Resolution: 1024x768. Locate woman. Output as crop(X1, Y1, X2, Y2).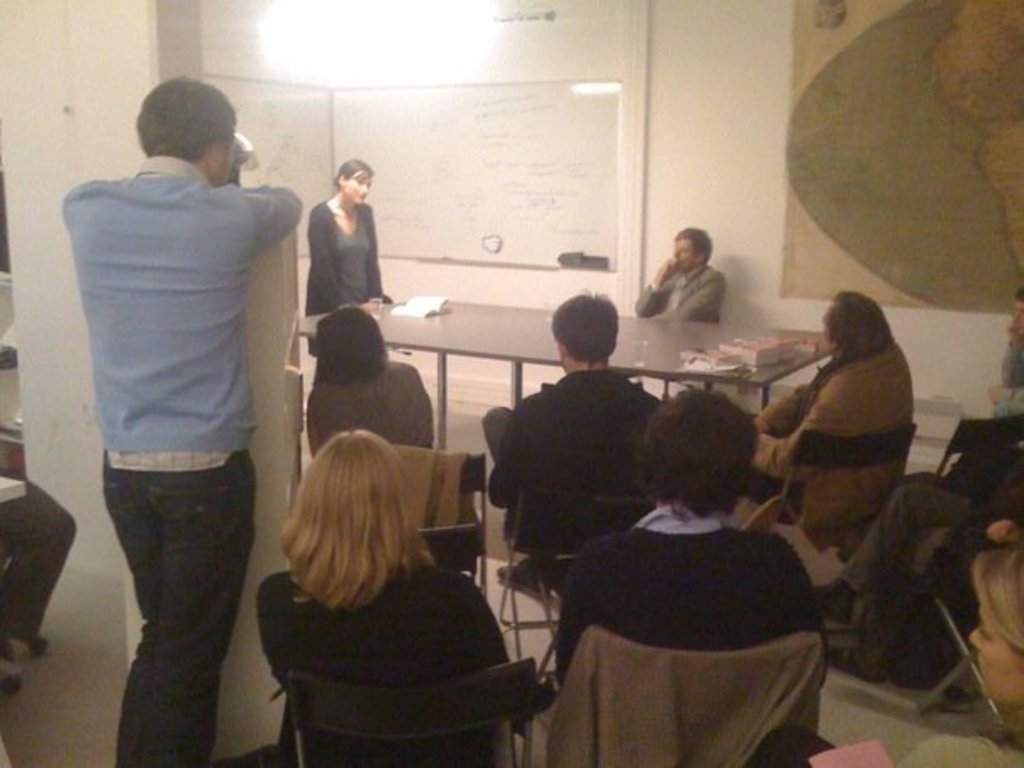
crop(303, 159, 393, 353).
